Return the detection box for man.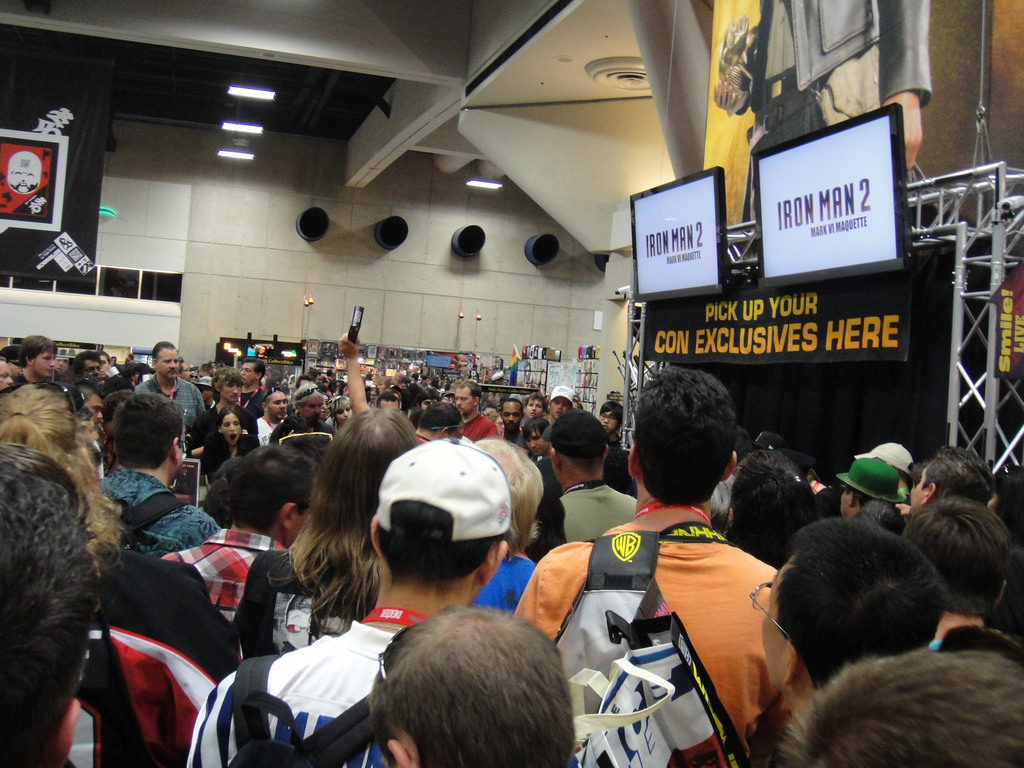
l=893, t=433, r=992, b=516.
